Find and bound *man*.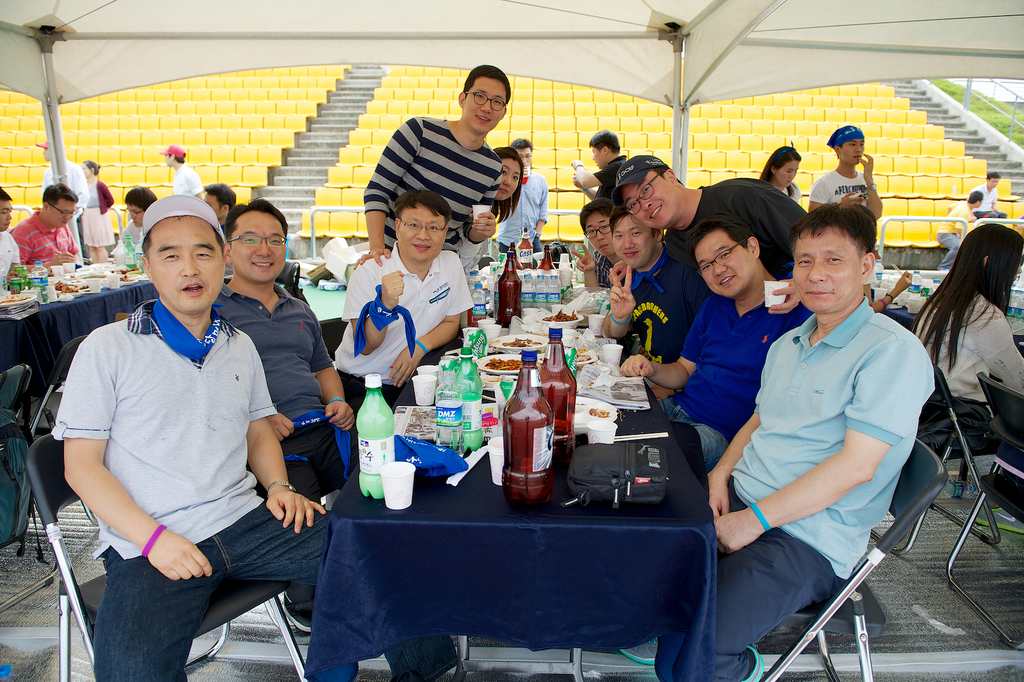
Bound: [left=211, top=200, right=351, bottom=632].
